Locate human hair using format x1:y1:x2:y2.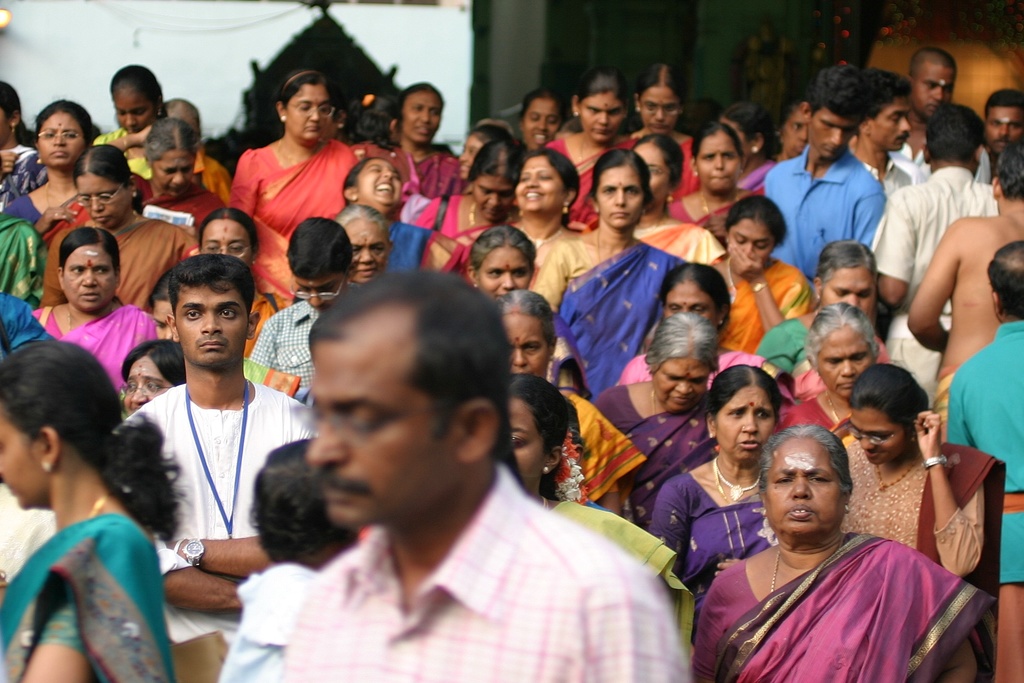
657:261:728:328.
